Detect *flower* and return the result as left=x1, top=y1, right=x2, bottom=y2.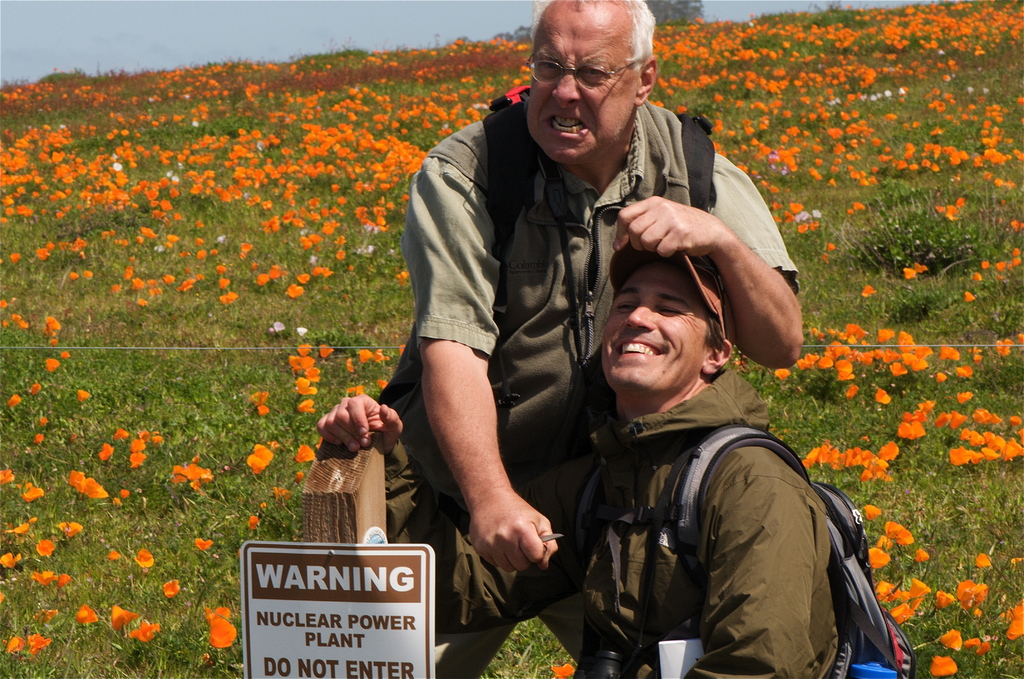
left=911, top=575, right=921, bottom=603.
